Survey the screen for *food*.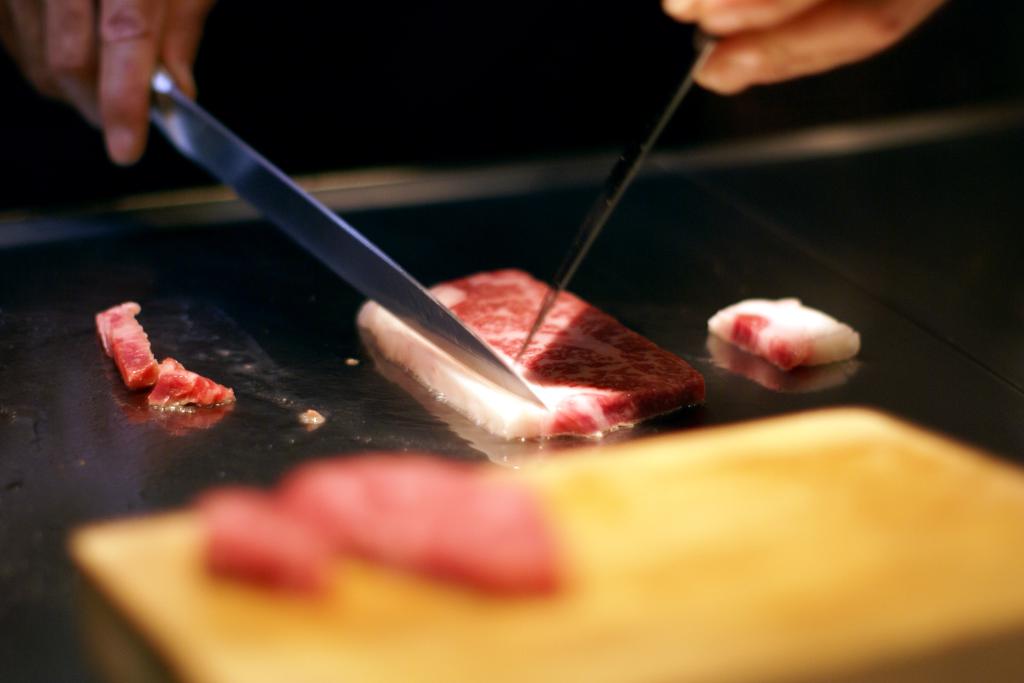
Survey found: l=93, t=302, r=238, b=415.
